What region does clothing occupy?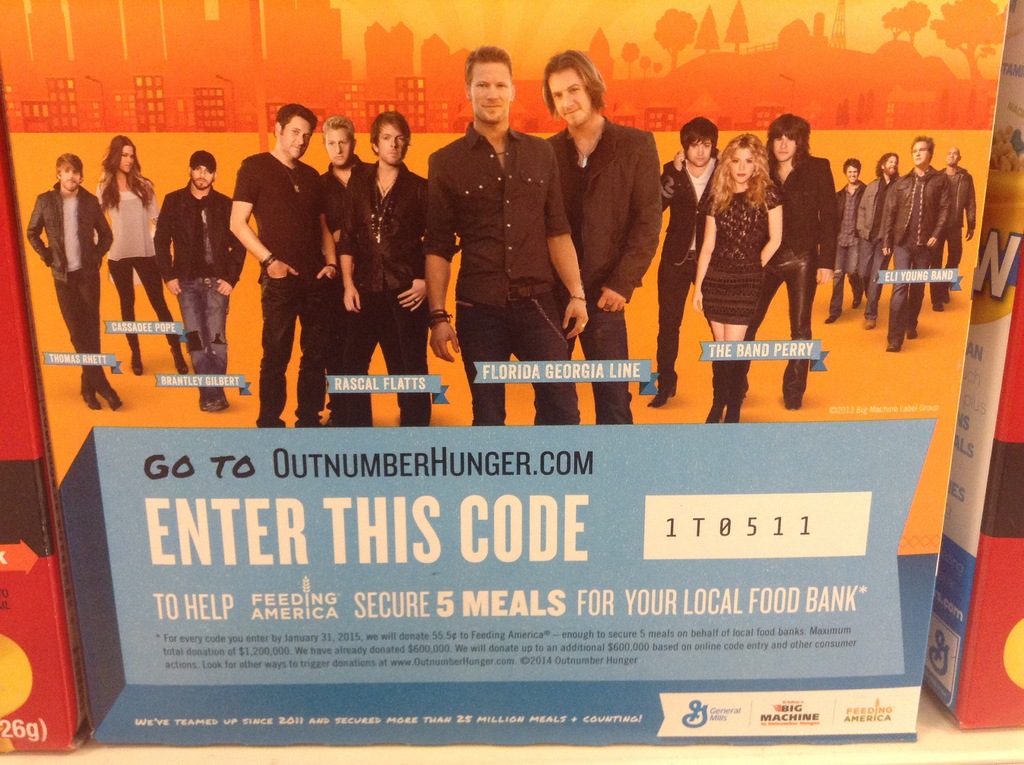
Rect(855, 175, 908, 235).
